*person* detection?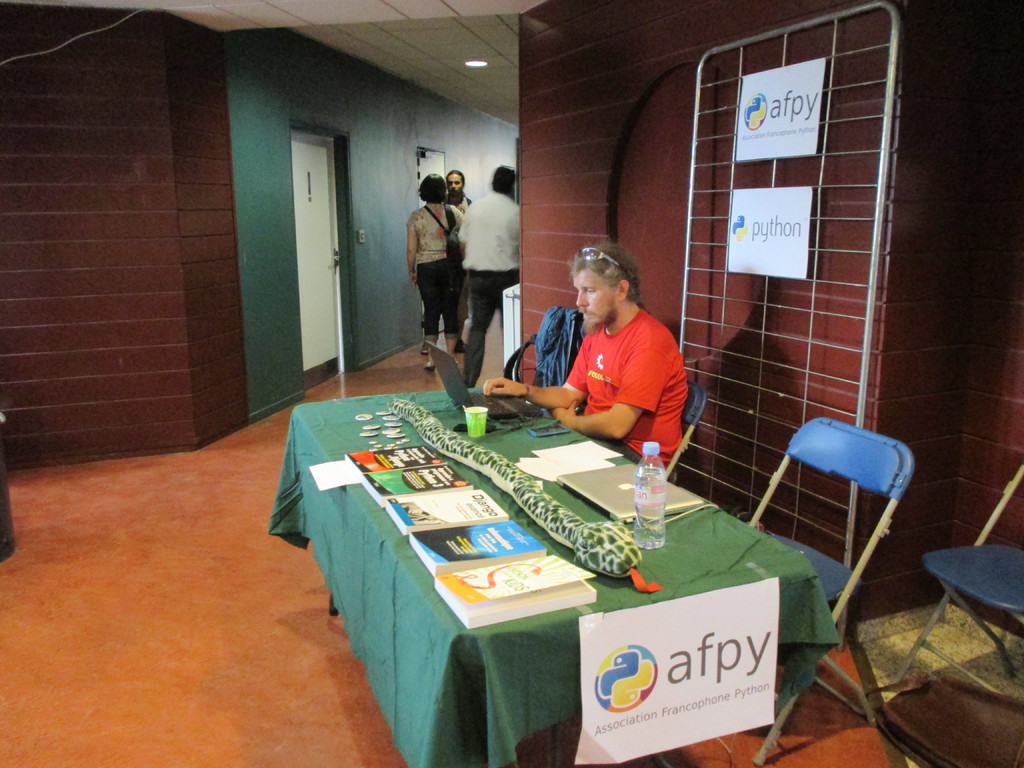
left=404, top=170, right=467, bottom=376
